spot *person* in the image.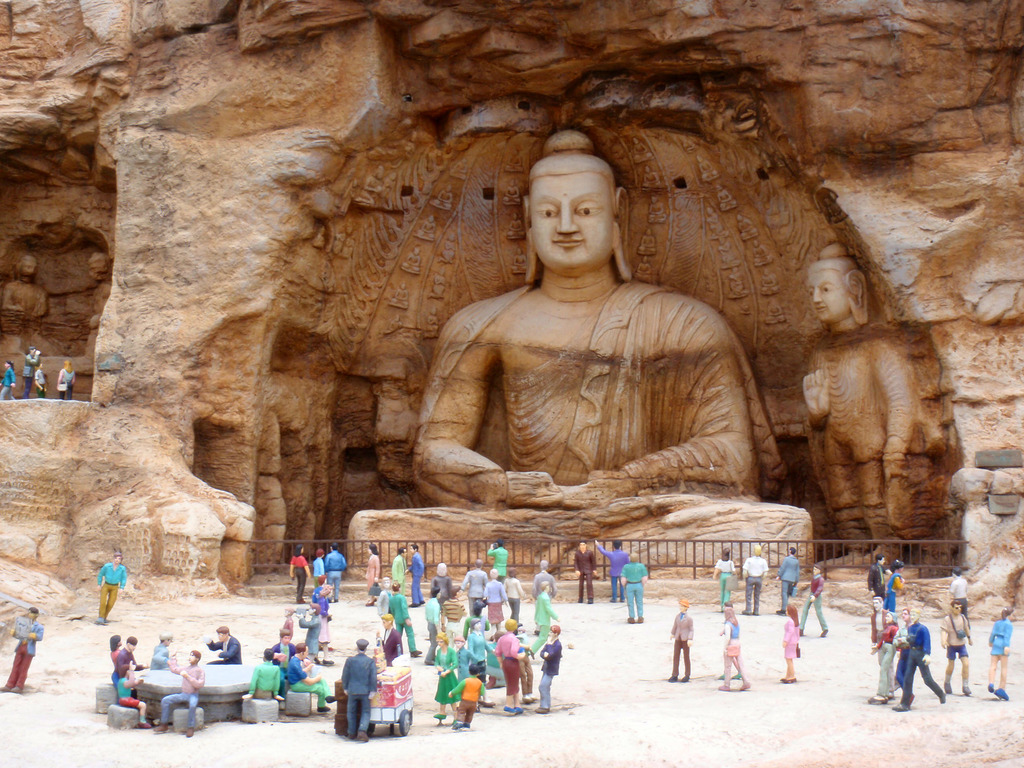
*person* found at {"x1": 451, "y1": 671, "x2": 494, "y2": 736}.
